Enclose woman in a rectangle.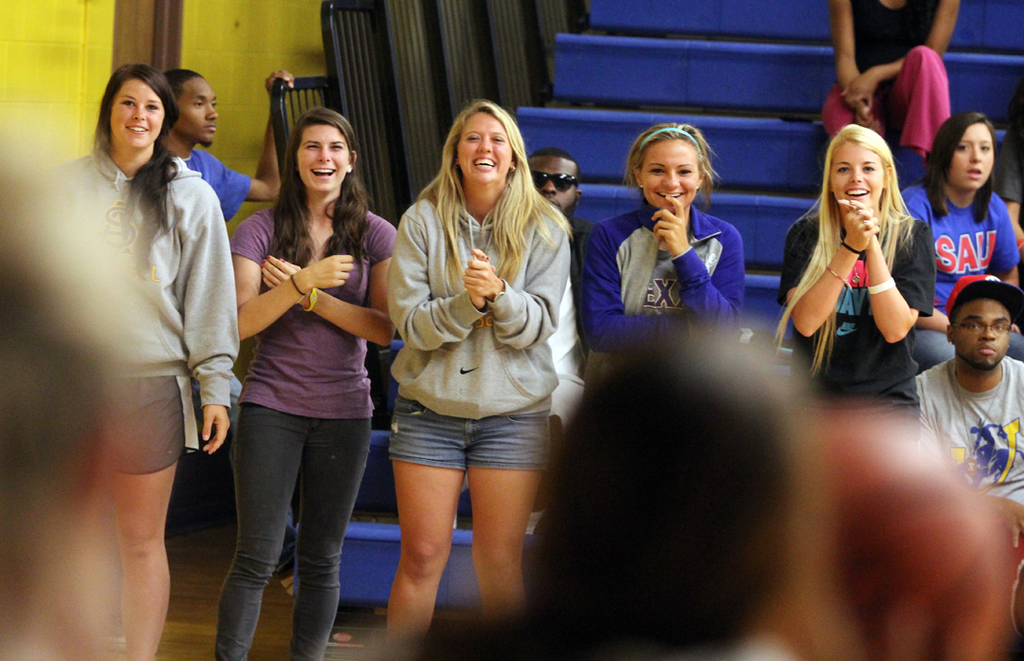
820, 0, 960, 163.
